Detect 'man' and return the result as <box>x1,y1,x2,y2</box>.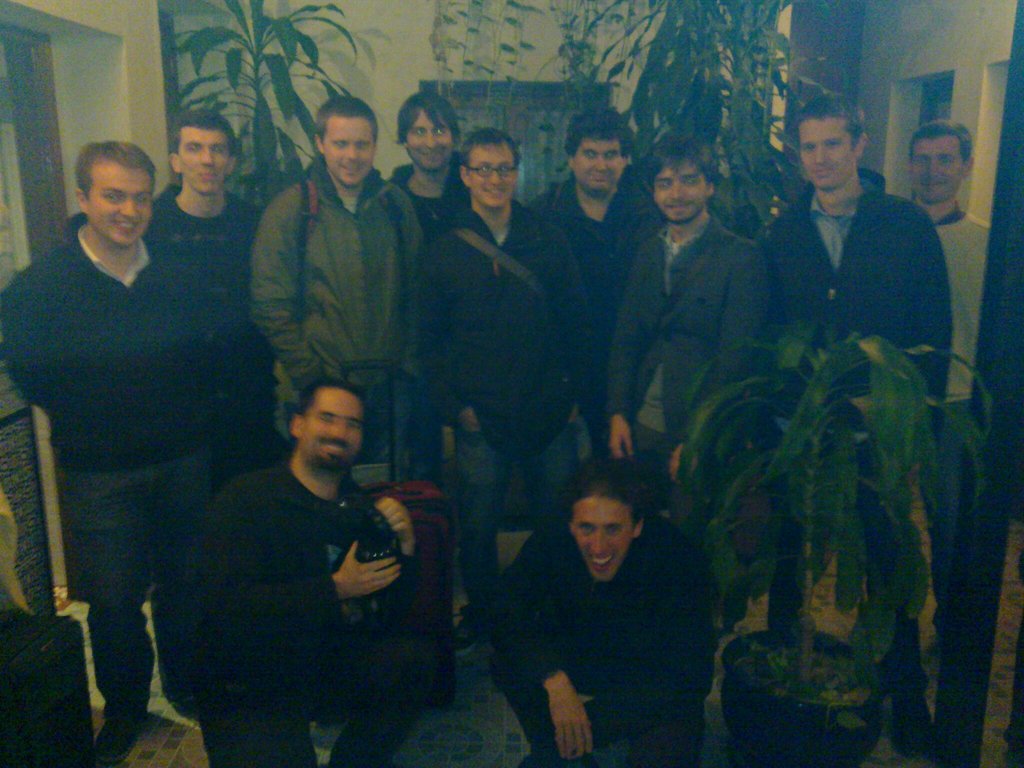
<box>156,385,427,767</box>.
